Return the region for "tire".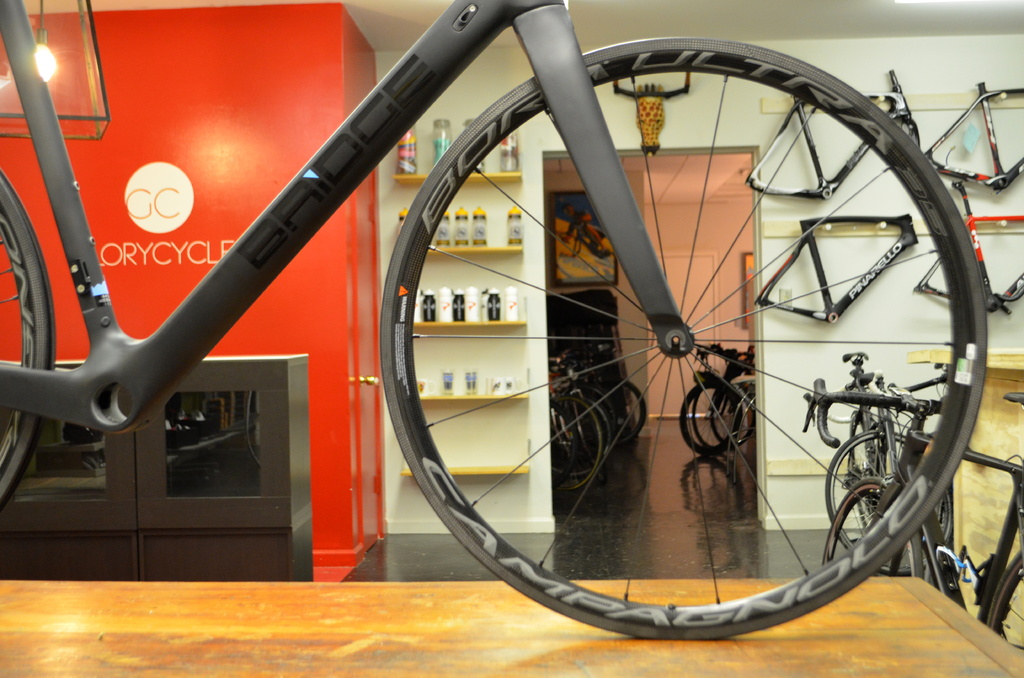
{"x1": 0, "y1": 169, "x2": 55, "y2": 513}.
